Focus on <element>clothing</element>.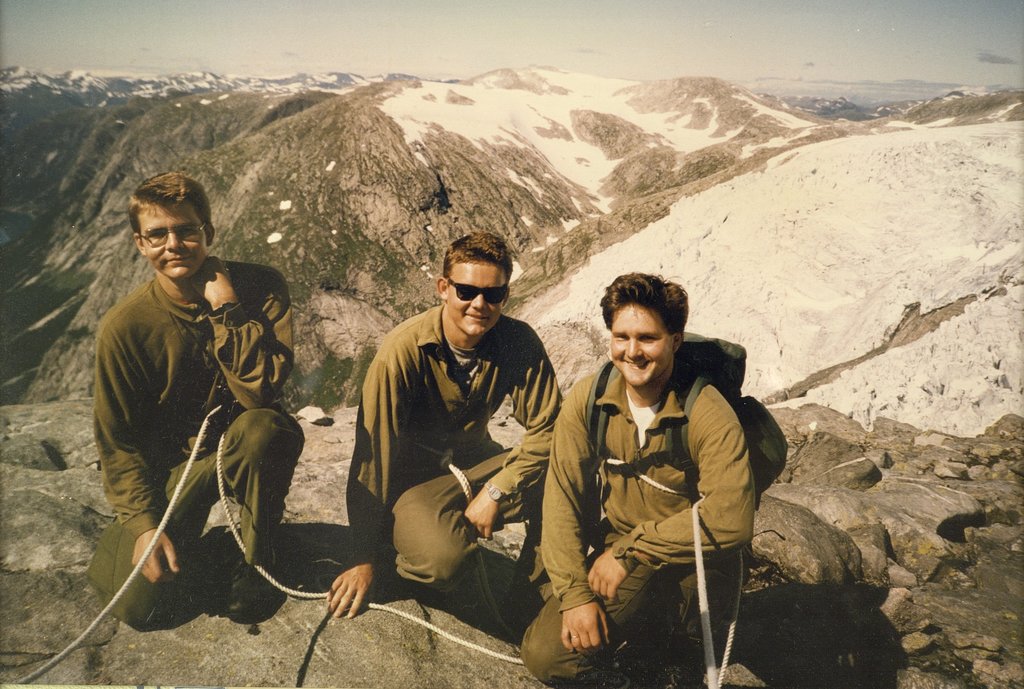
Focused at 87 259 300 627.
